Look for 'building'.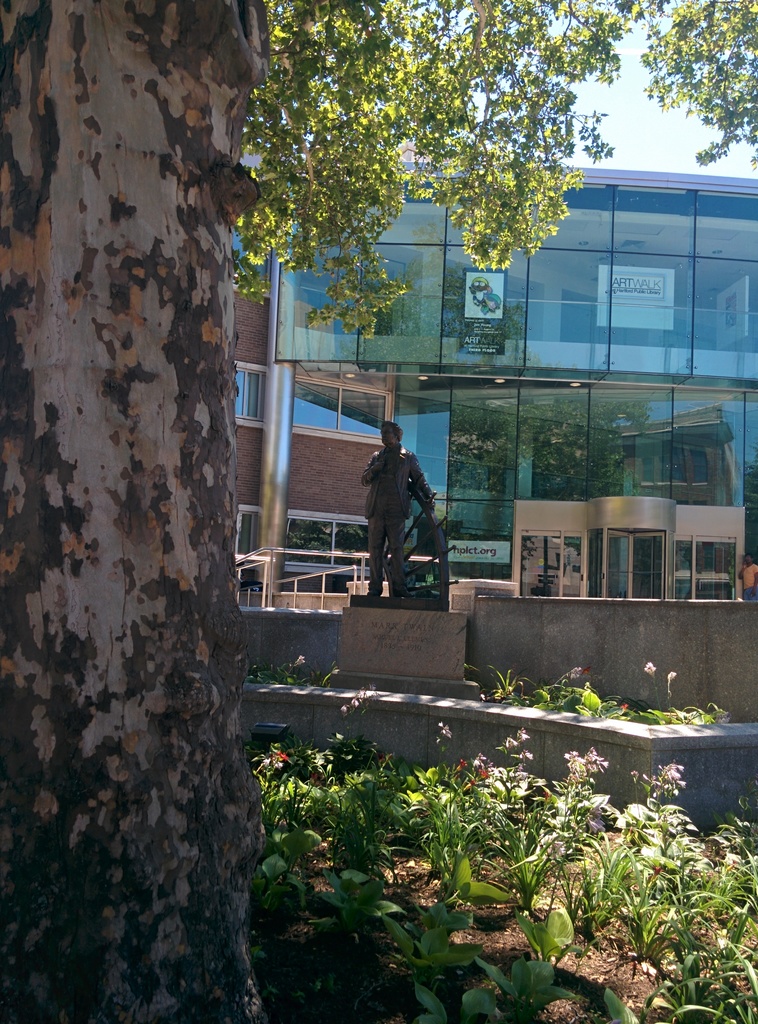
Found: Rect(226, 136, 757, 715).
